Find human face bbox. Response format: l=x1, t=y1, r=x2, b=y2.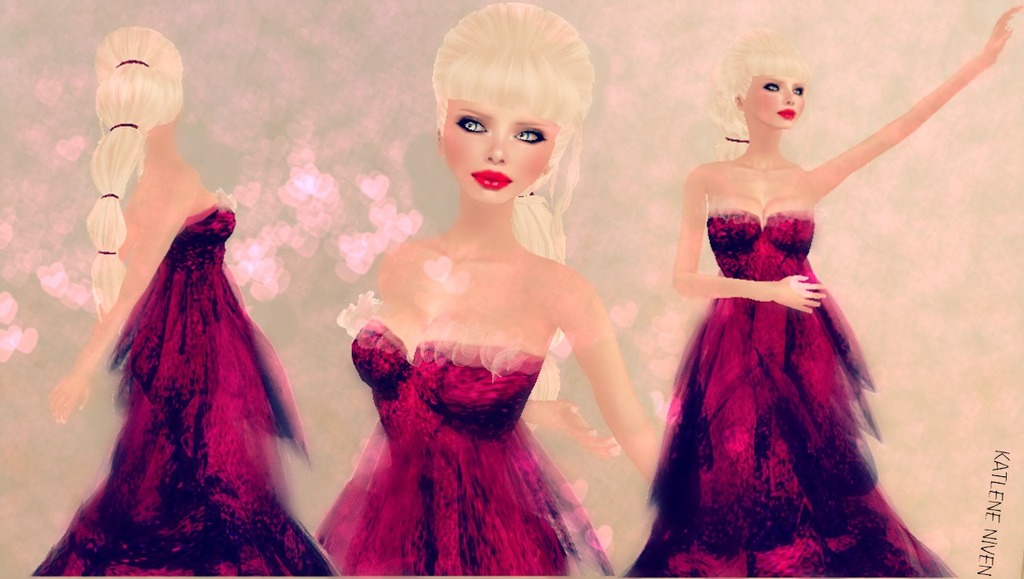
l=739, t=72, r=806, b=129.
